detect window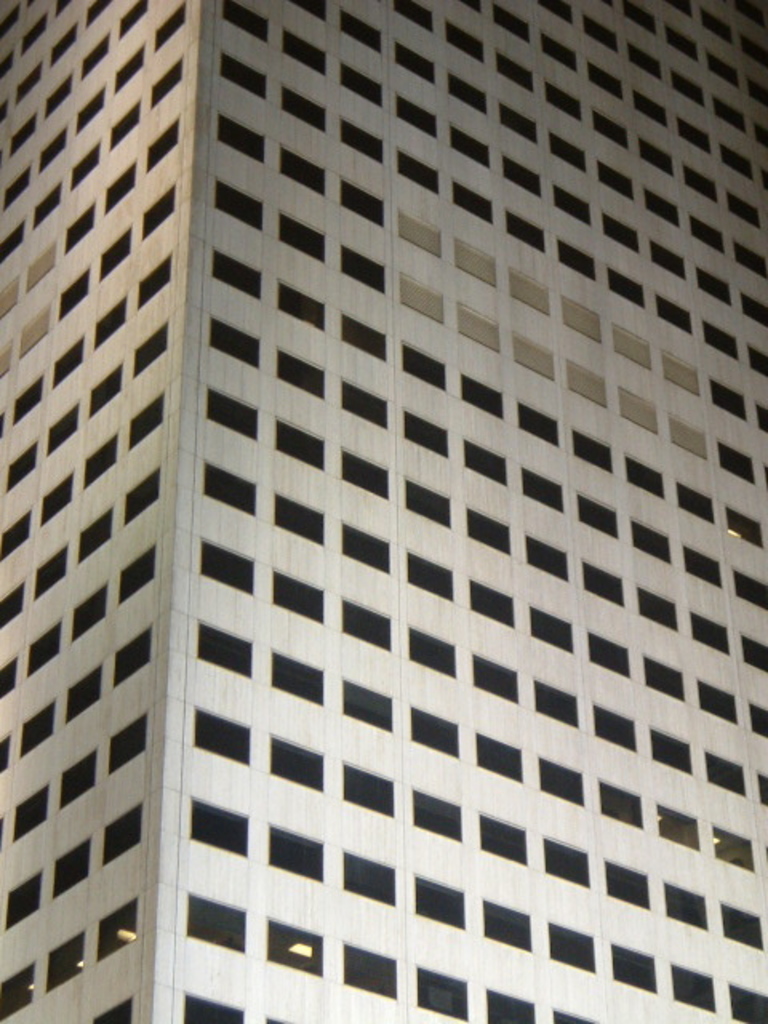
l=542, t=30, r=578, b=75
